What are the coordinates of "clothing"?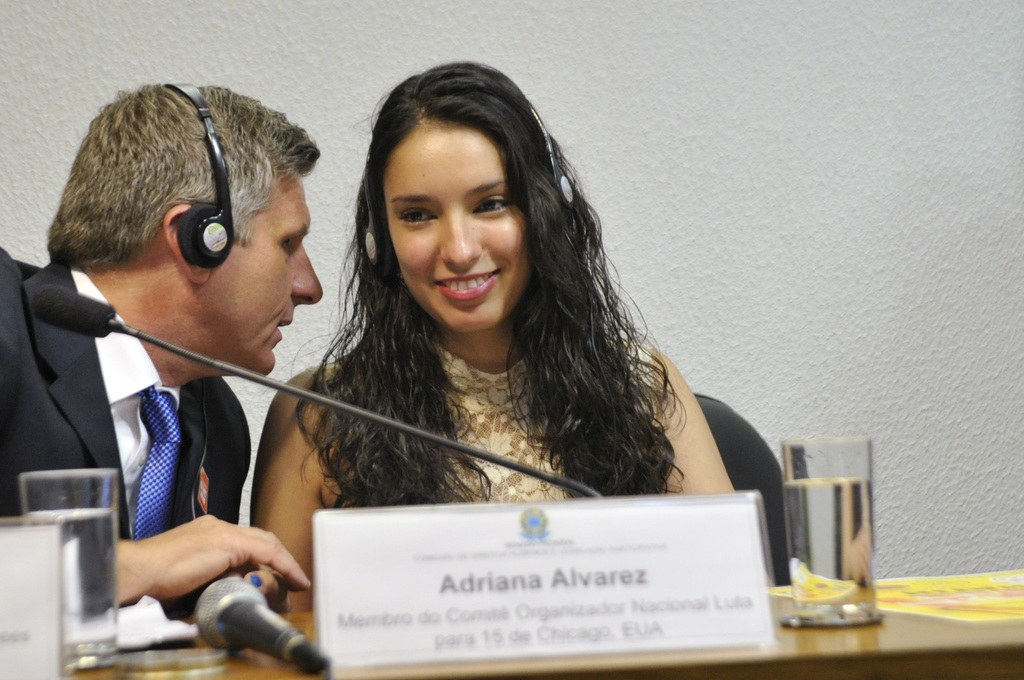
(x1=346, y1=340, x2=657, y2=504).
